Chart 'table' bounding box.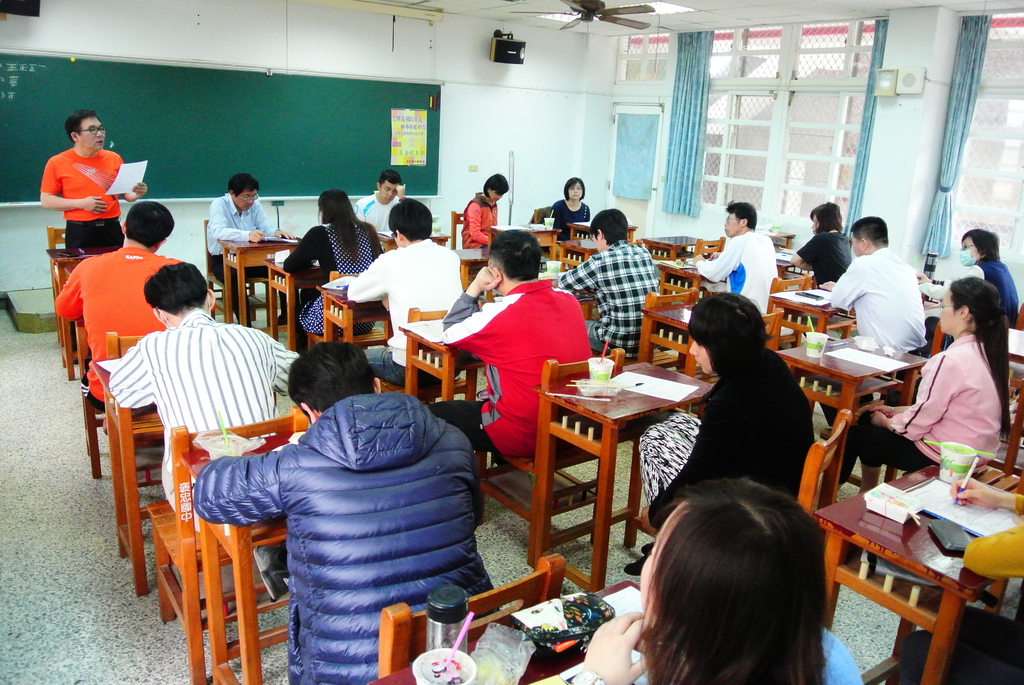
Charted: bbox(397, 321, 488, 410).
